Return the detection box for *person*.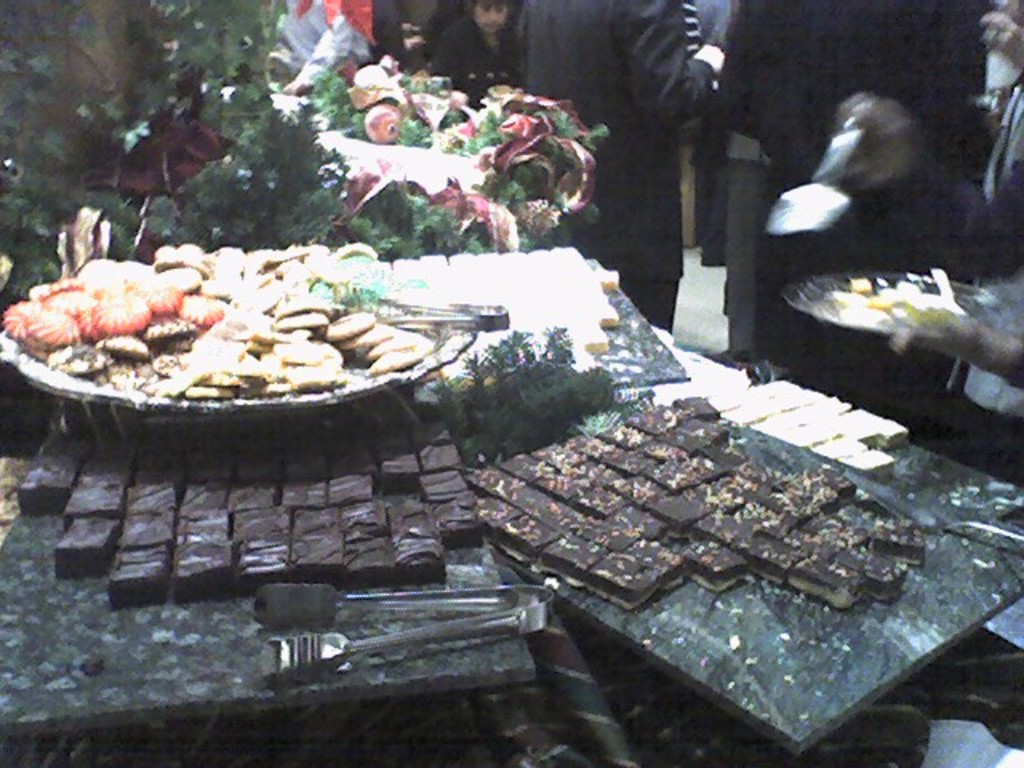
[x1=710, y1=0, x2=995, y2=171].
